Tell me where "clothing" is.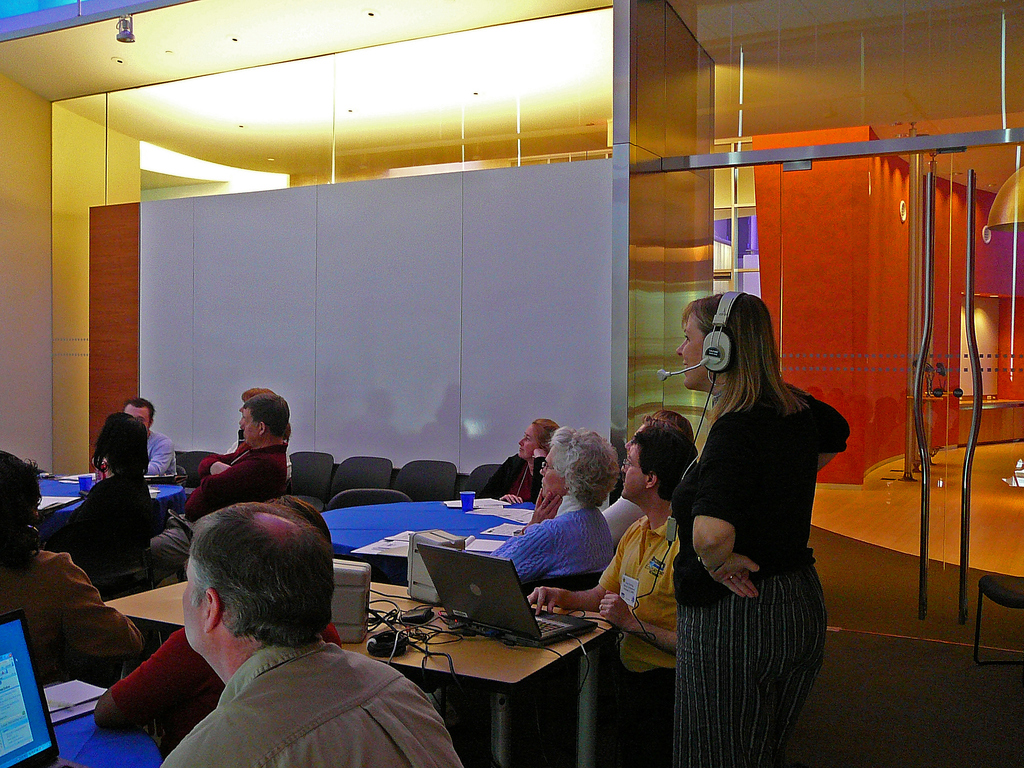
"clothing" is at bbox=(0, 542, 152, 681).
